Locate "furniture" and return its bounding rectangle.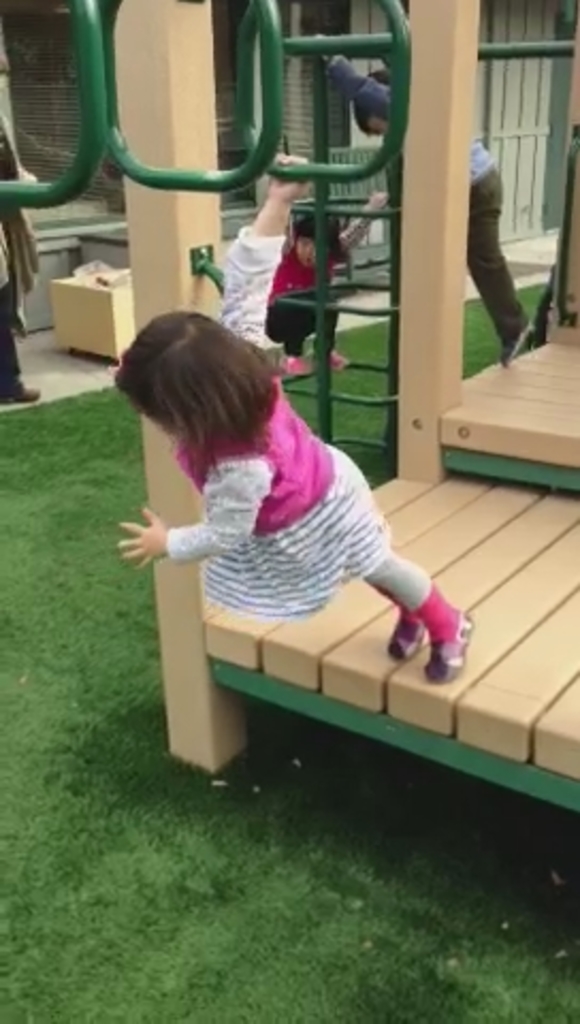
locate(49, 260, 136, 369).
